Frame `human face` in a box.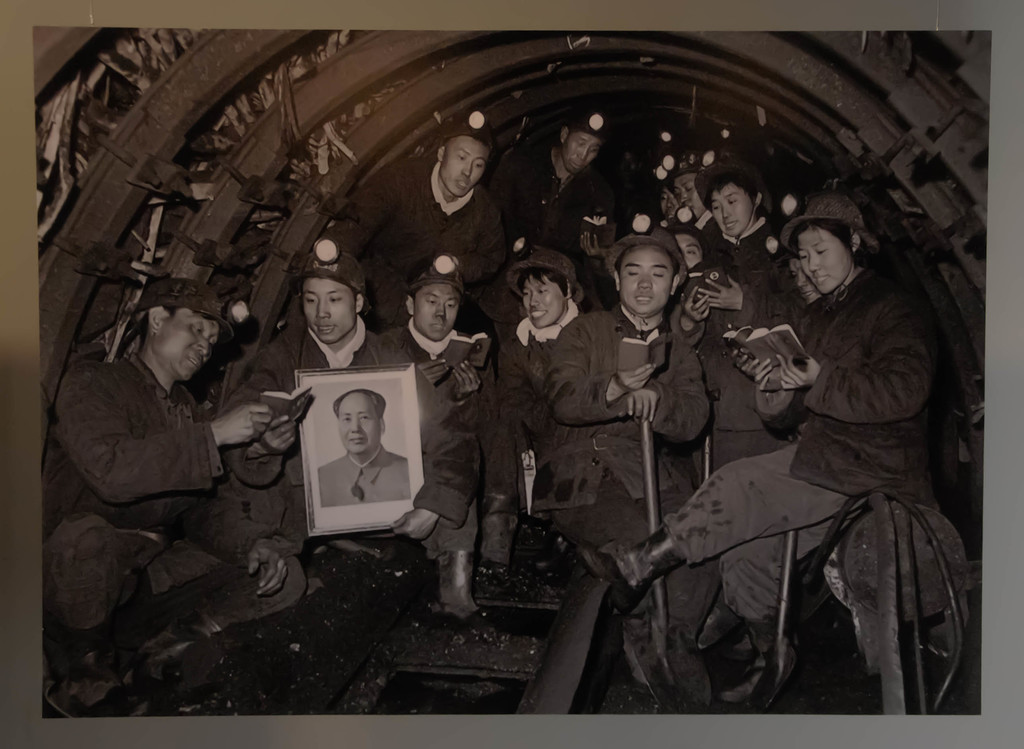
(x1=660, y1=188, x2=679, y2=224).
